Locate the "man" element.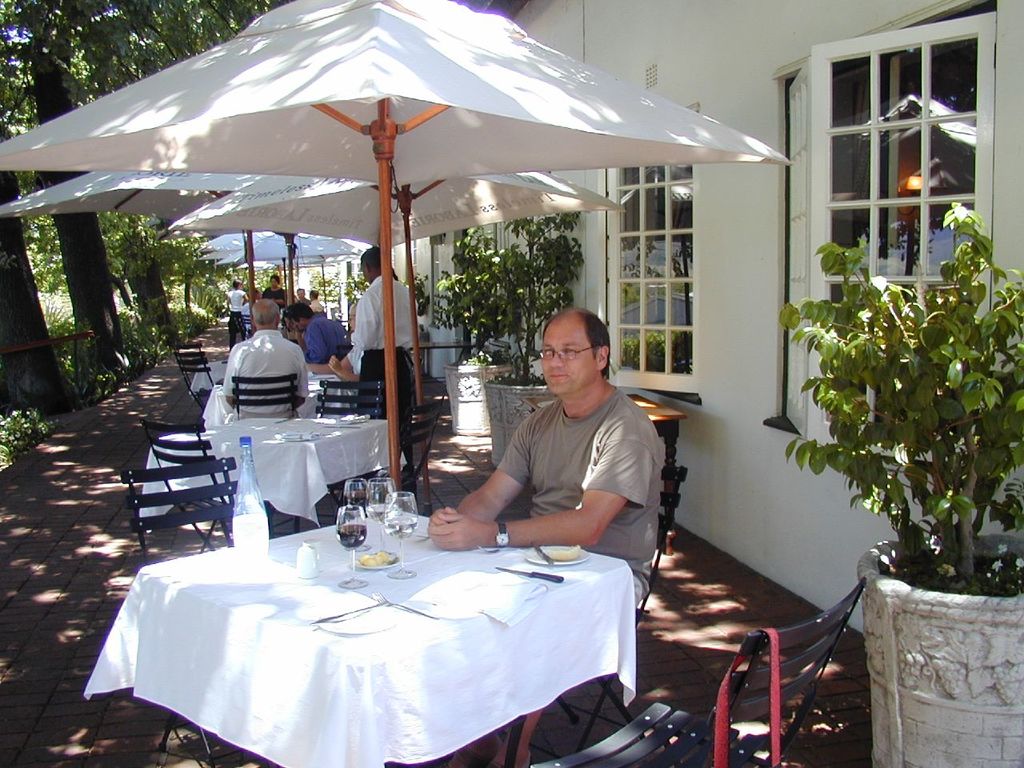
Element bbox: box(287, 298, 347, 362).
